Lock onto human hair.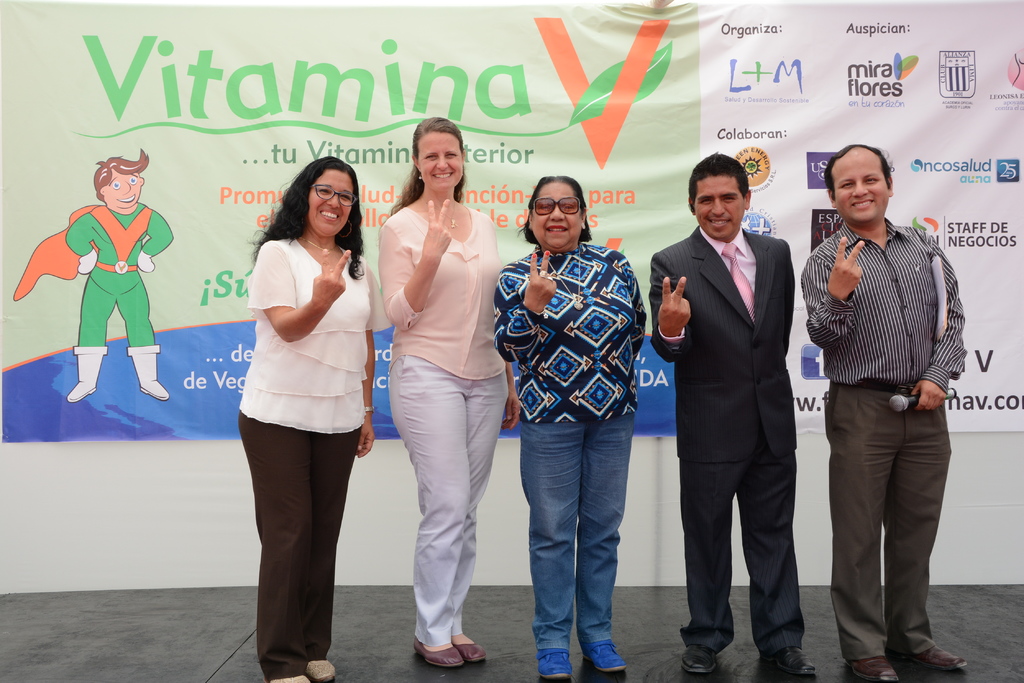
Locked: (515,170,591,248).
